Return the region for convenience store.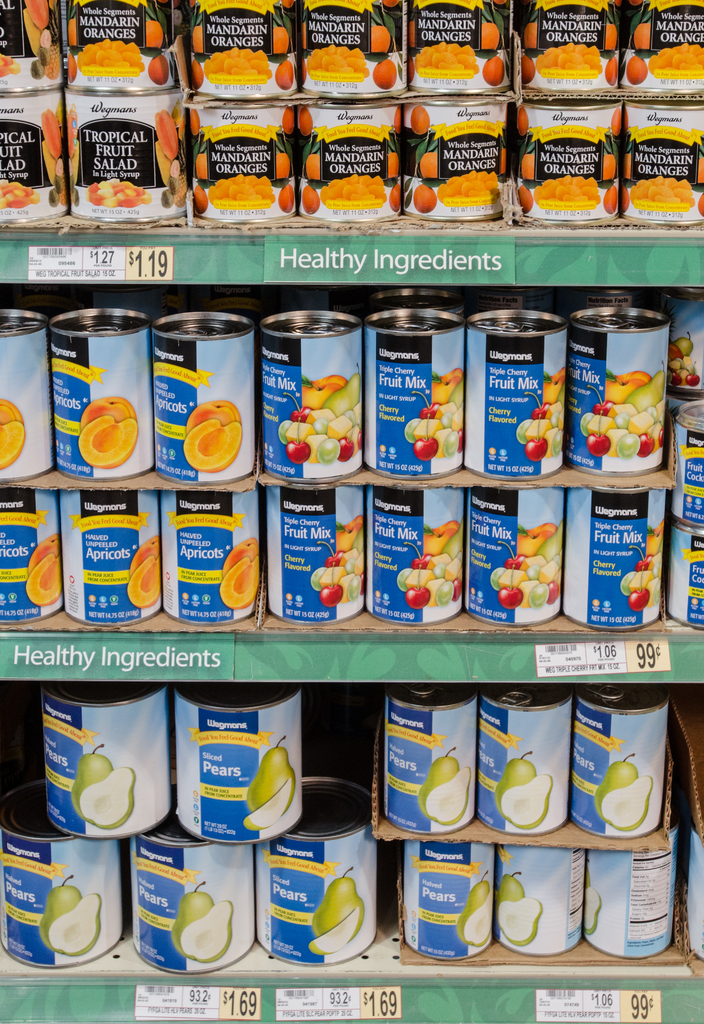
BBox(0, 0, 703, 1023).
